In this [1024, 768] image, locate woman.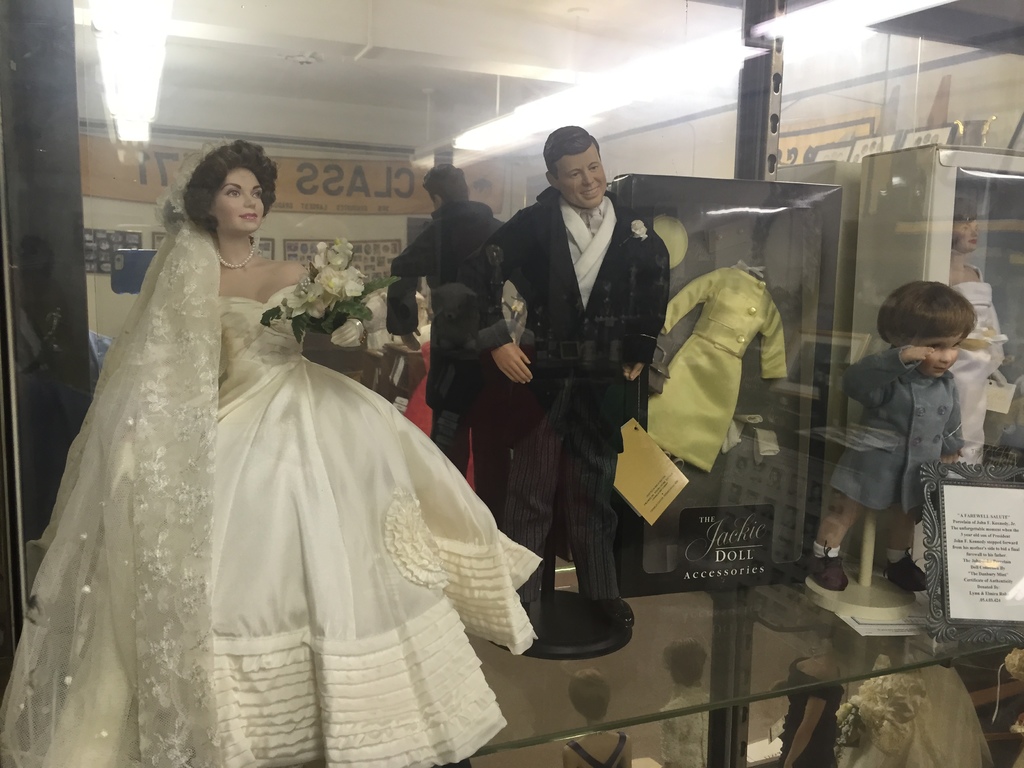
Bounding box: bbox=(0, 138, 547, 767).
